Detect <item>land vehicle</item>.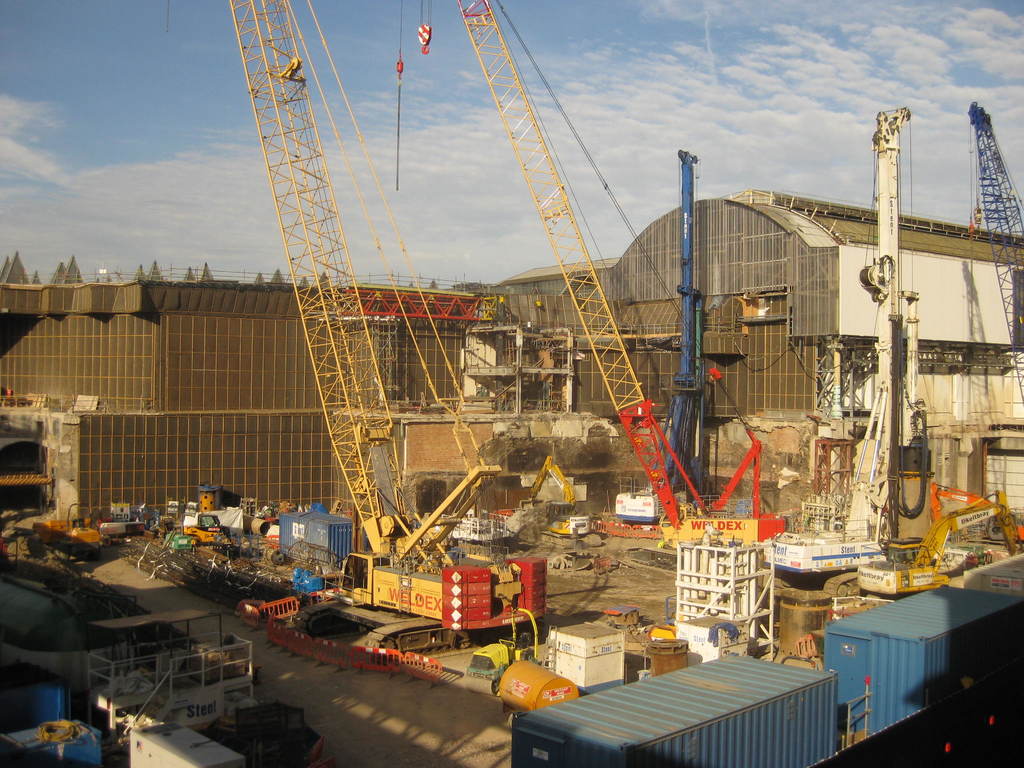
Detected at left=188, top=512, right=229, bottom=547.
